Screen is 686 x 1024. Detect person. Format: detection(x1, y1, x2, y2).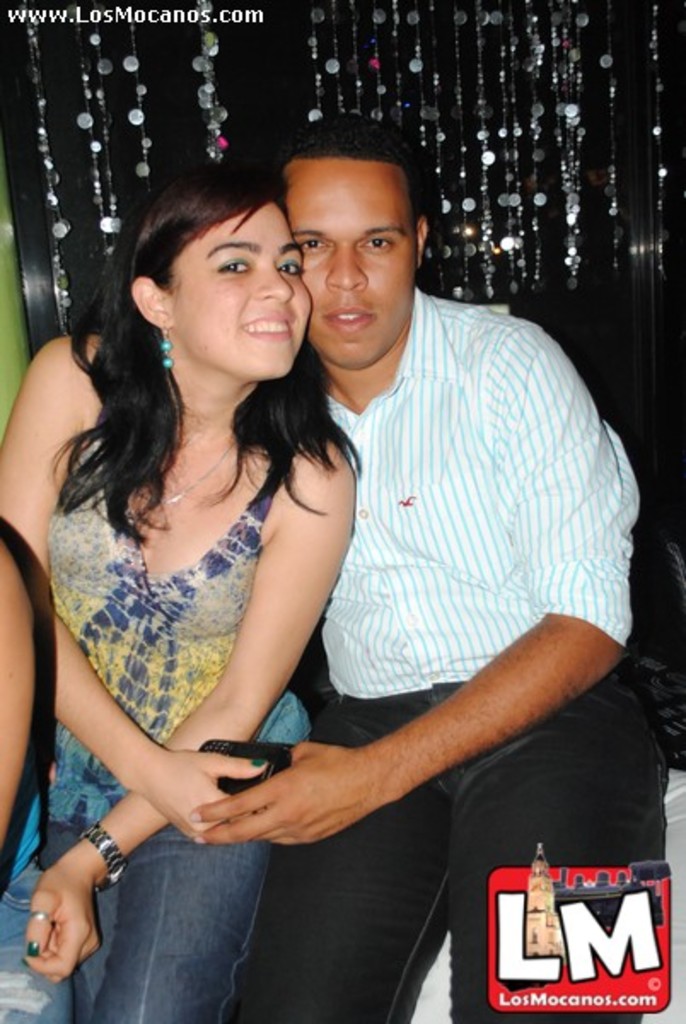
detection(278, 104, 666, 1022).
